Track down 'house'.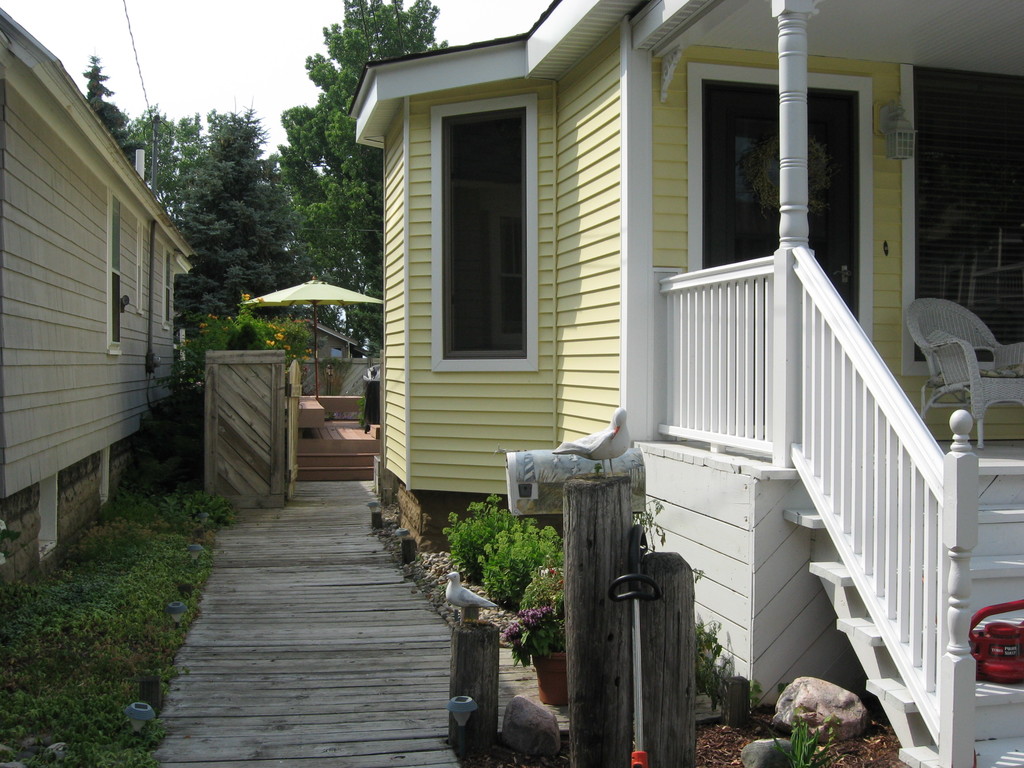
Tracked to left=1, top=8, right=196, bottom=600.
